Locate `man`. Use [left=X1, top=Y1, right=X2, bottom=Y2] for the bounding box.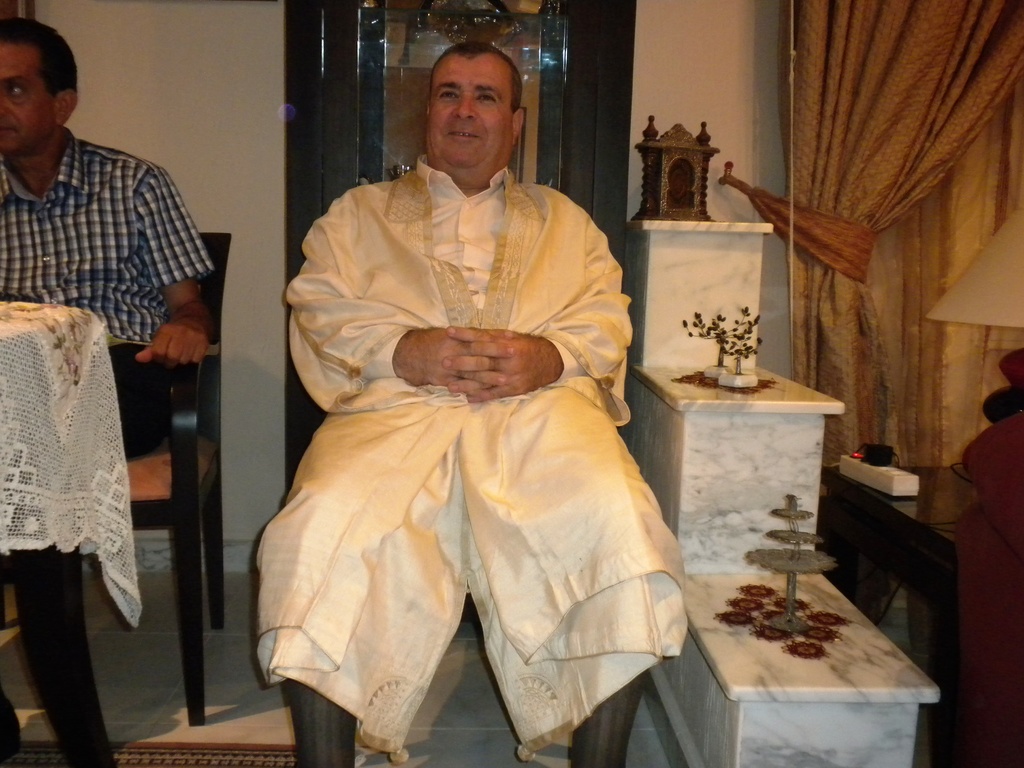
[left=0, top=16, right=223, bottom=460].
